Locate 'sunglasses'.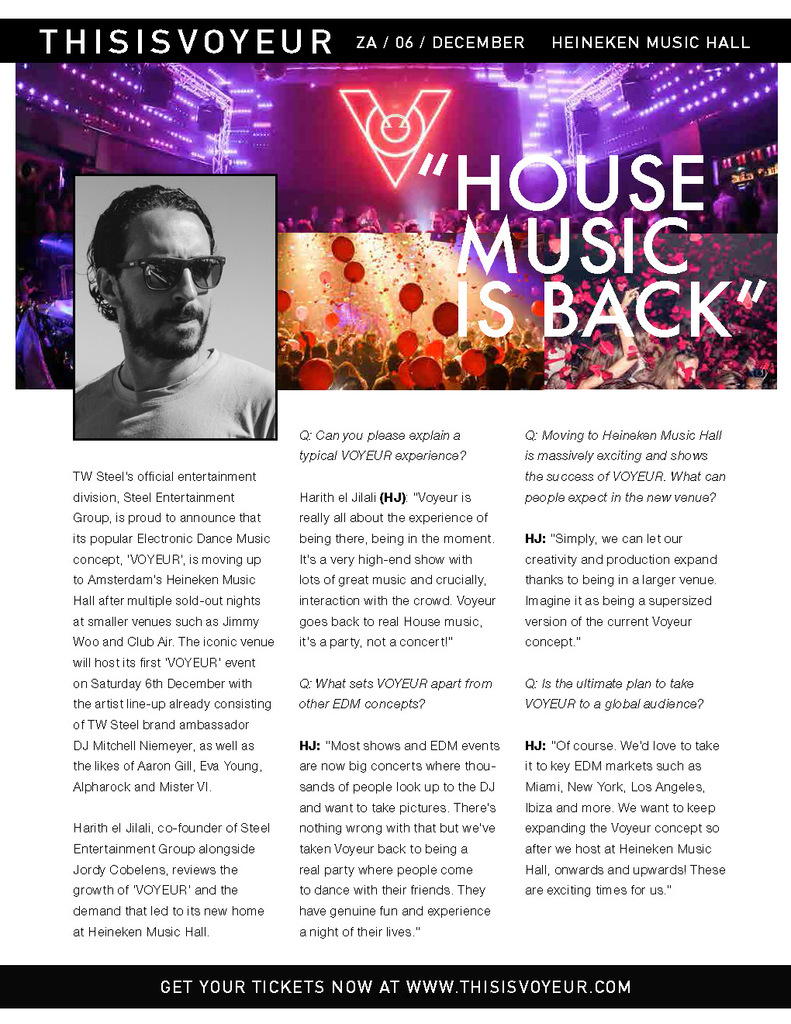
Bounding box: {"left": 110, "top": 258, "right": 226, "bottom": 293}.
